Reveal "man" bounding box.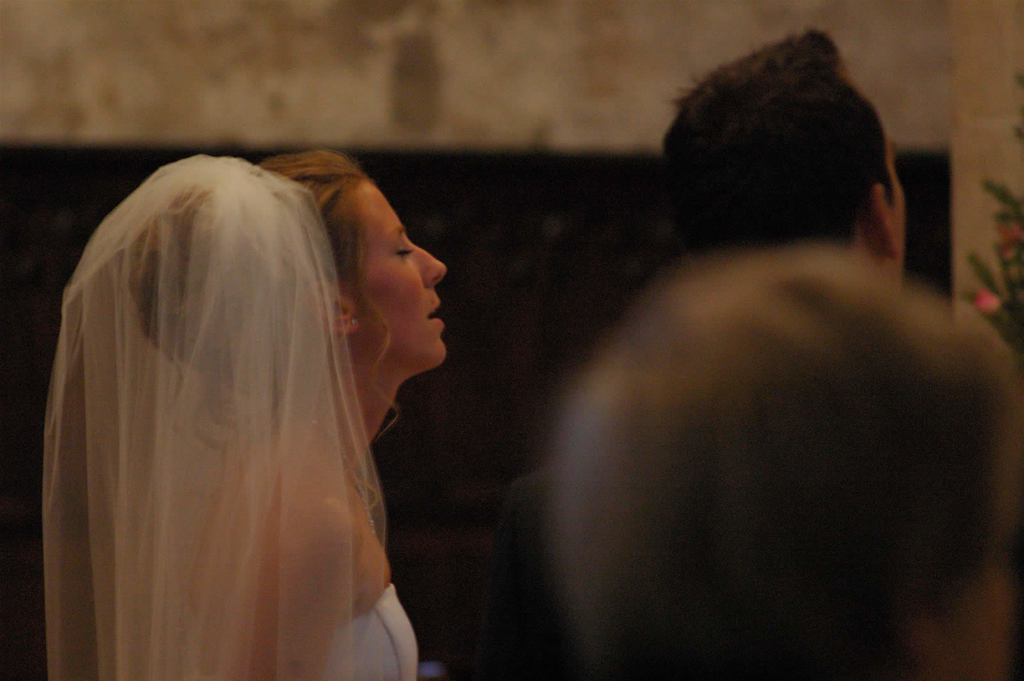
Revealed: bbox=[436, 25, 906, 680].
